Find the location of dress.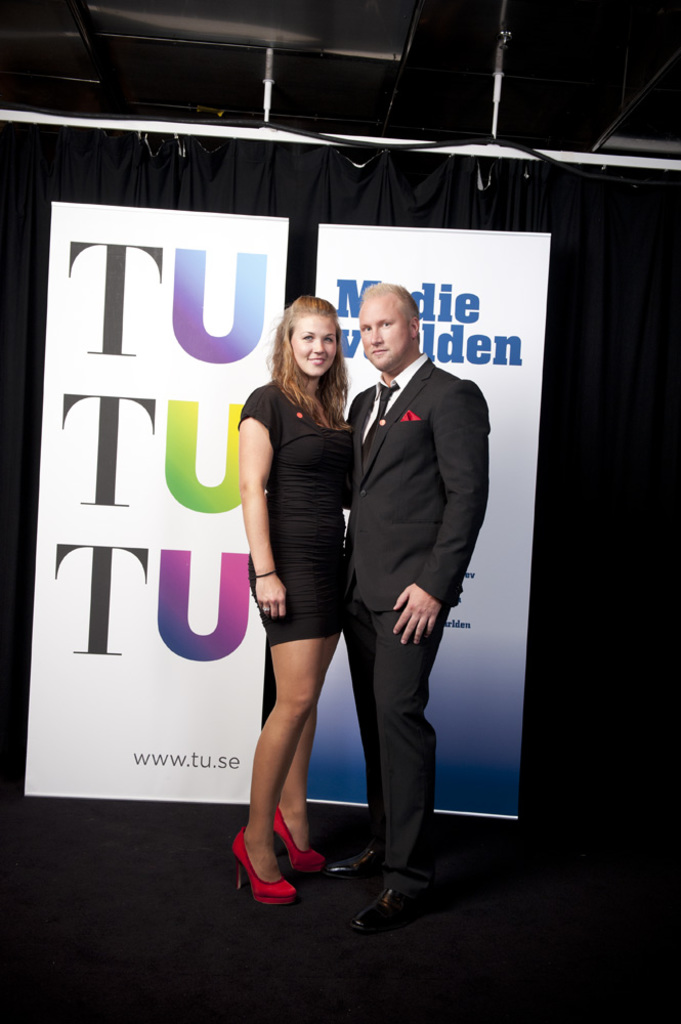
Location: 236 384 354 645.
